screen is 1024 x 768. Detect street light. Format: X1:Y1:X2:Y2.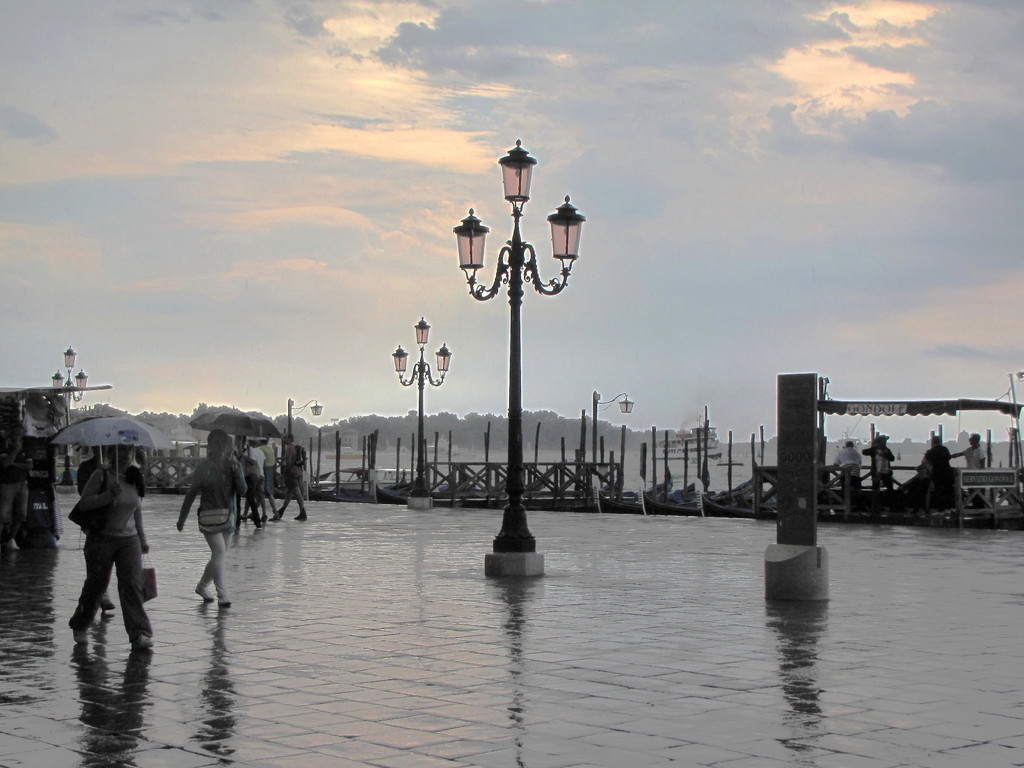
282:396:321:439.
